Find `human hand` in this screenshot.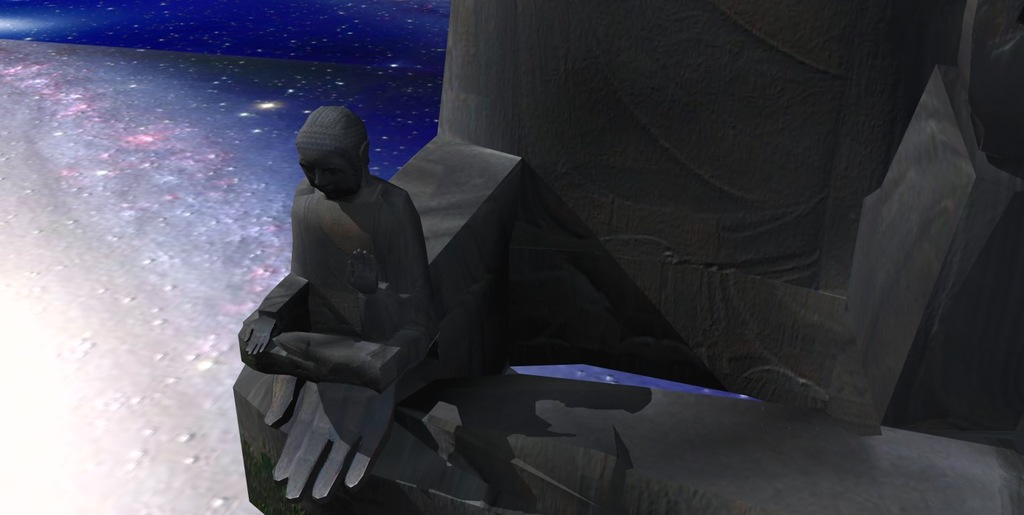
The bounding box for `human hand` is pyautogui.locateOnScreen(243, 313, 274, 355).
